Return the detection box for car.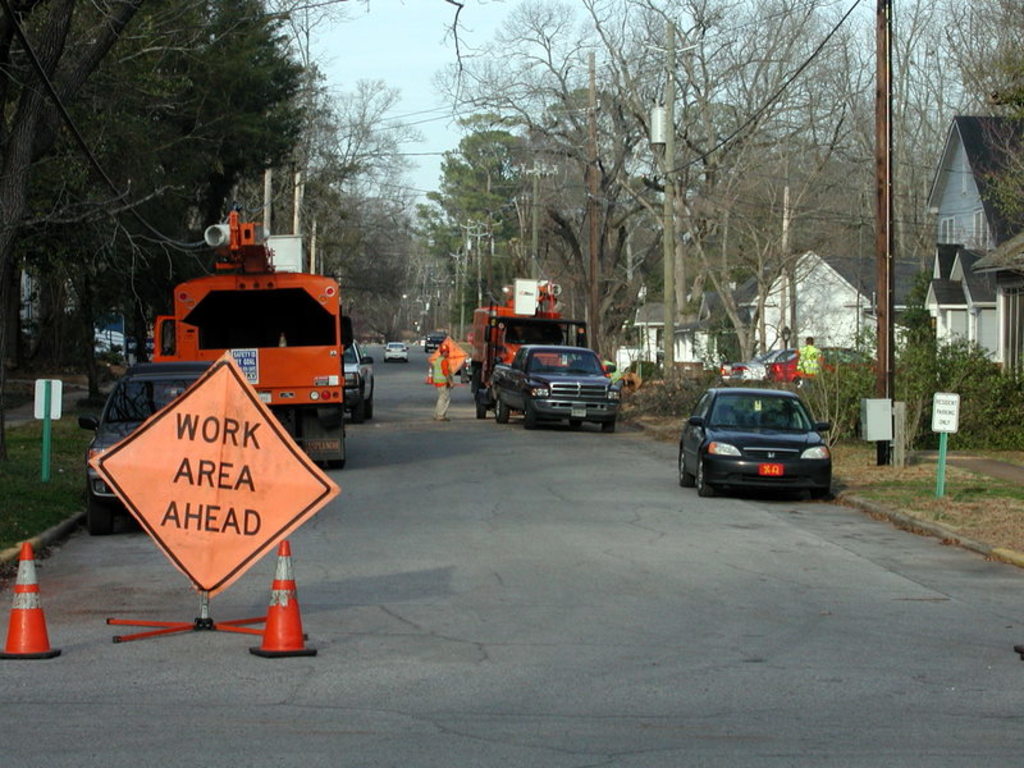
detection(342, 342, 375, 424).
